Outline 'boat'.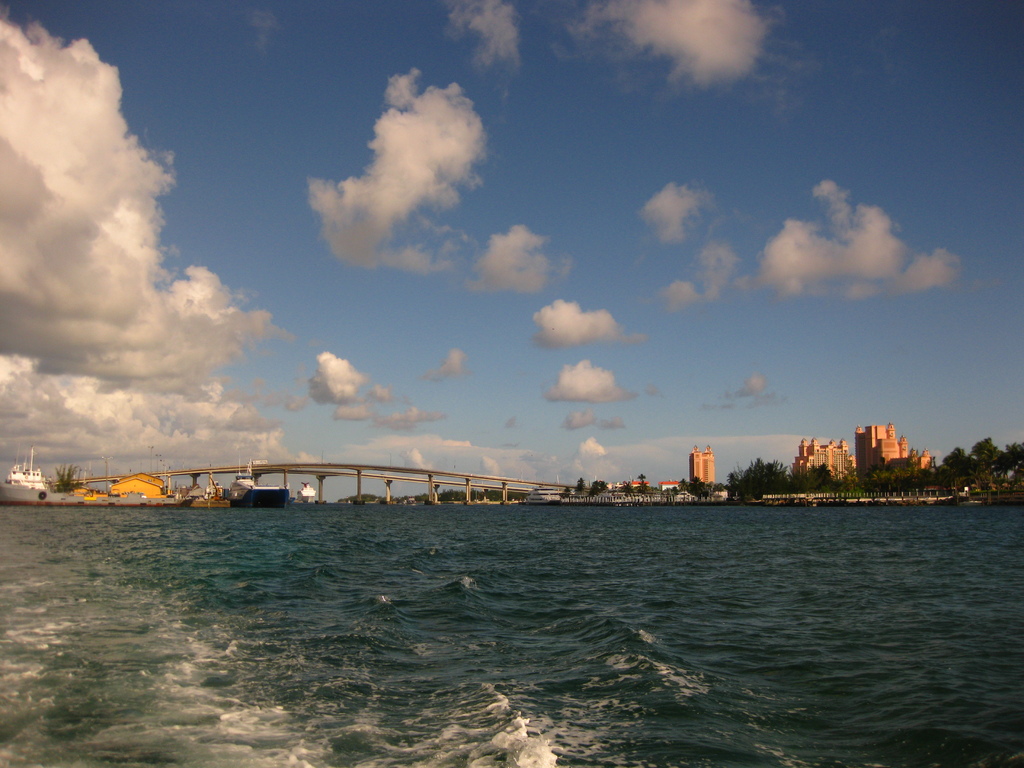
Outline: 229 465 292 509.
